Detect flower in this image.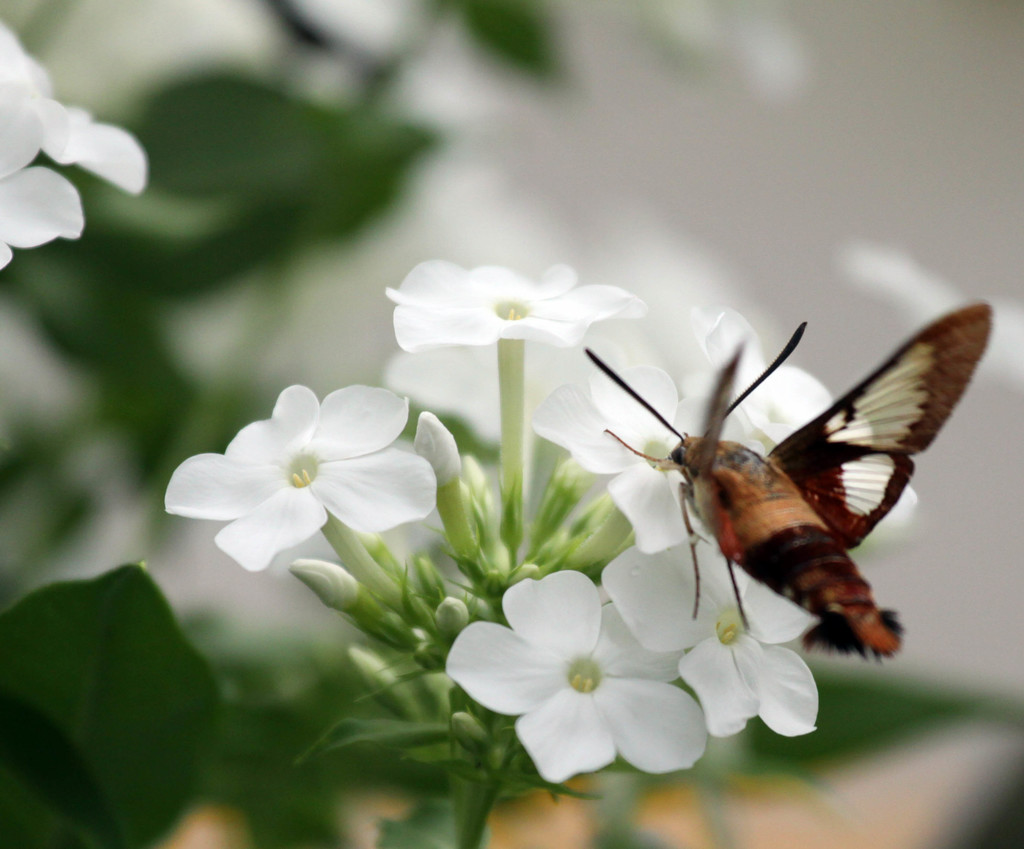
Detection: box(381, 252, 640, 360).
